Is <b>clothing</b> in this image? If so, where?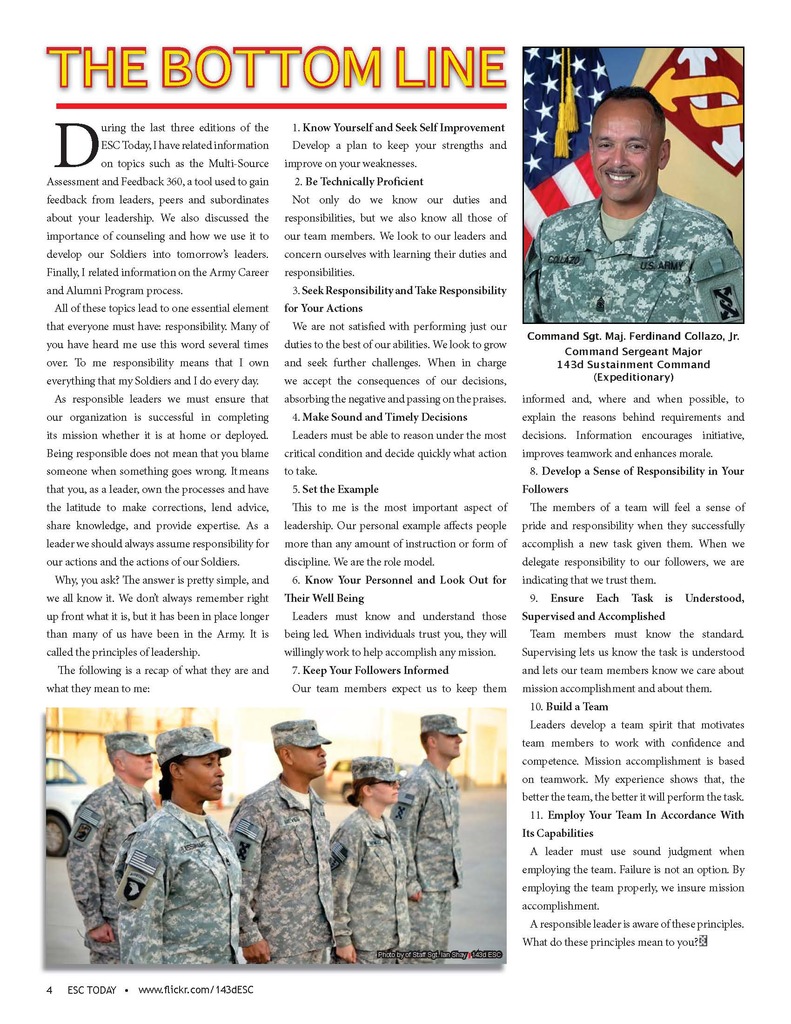
Yes, at l=99, t=797, r=249, b=964.
